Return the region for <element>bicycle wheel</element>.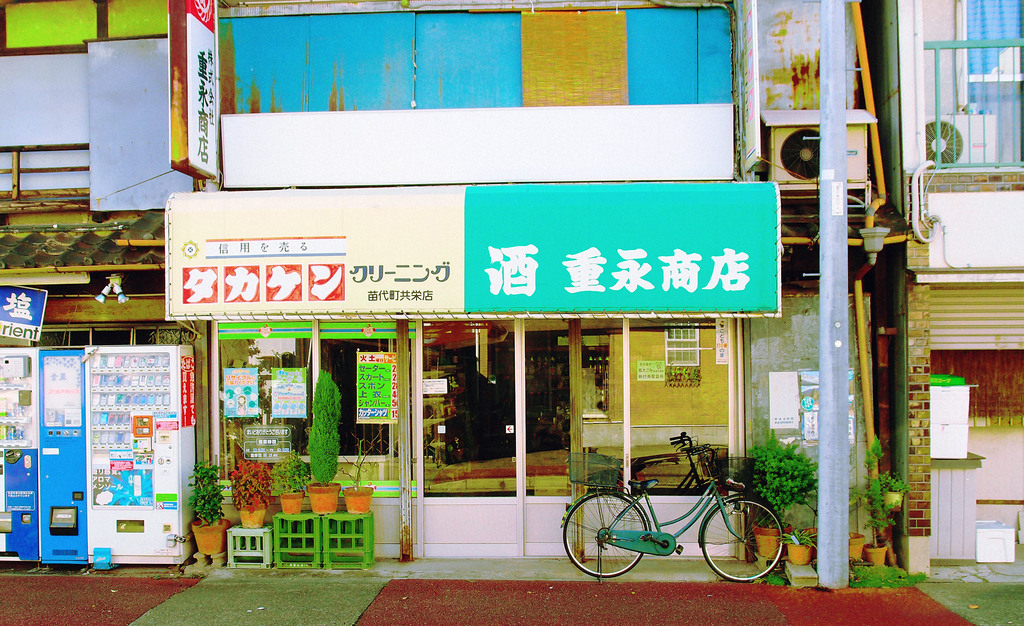
box(712, 511, 778, 586).
